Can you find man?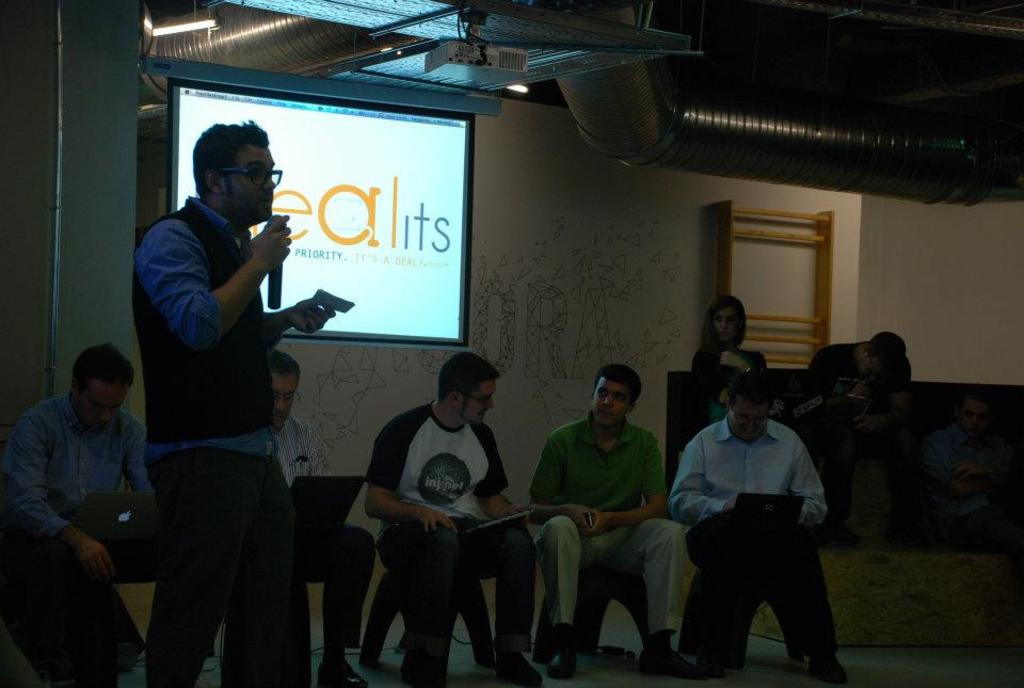
Yes, bounding box: <region>270, 349, 370, 687</region>.
